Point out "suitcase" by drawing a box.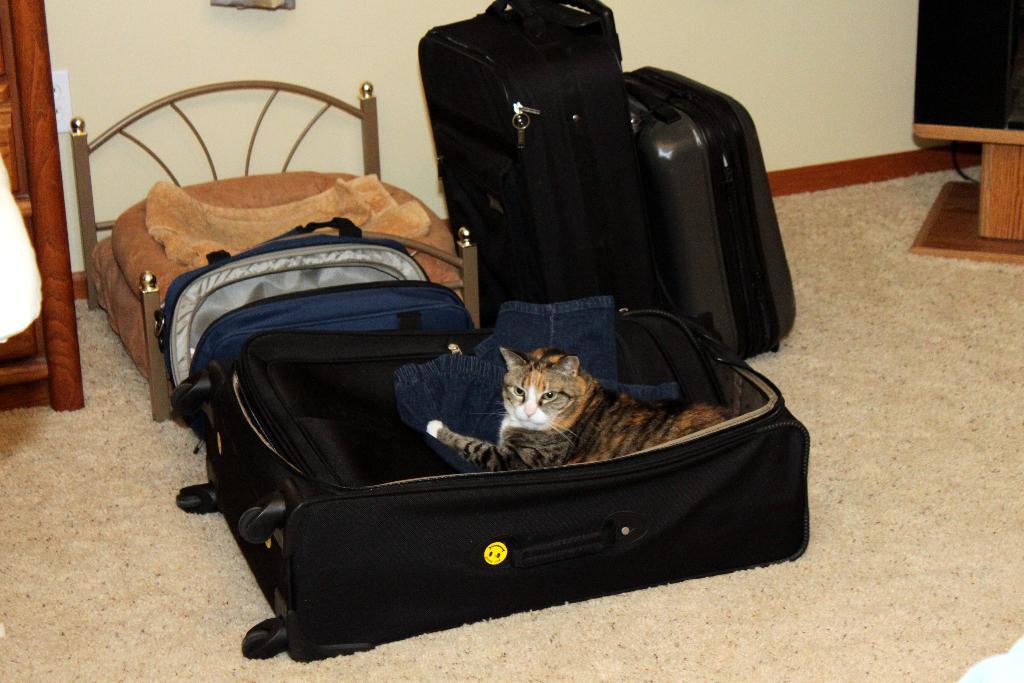
411:0:637:308.
